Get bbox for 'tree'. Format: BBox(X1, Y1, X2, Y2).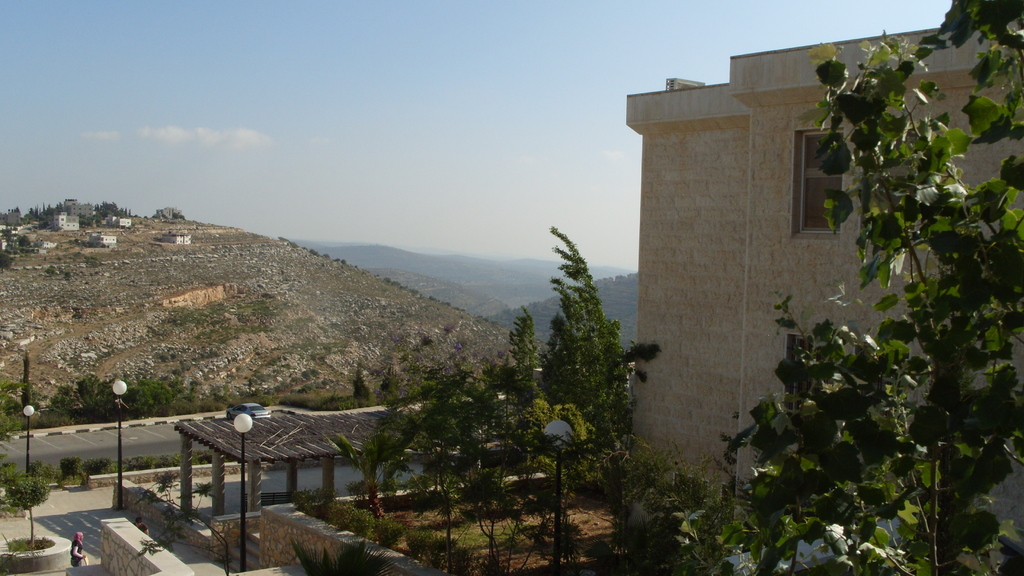
BBox(731, 0, 1023, 575).
